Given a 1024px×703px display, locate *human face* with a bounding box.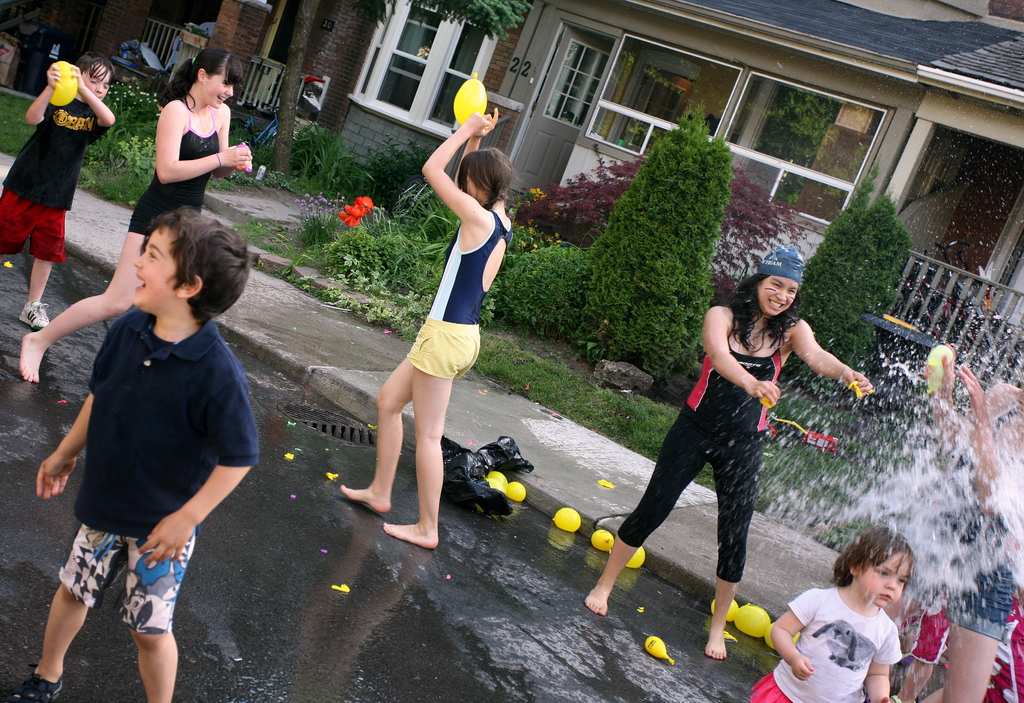
Located: 1018, 388, 1023, 417.
